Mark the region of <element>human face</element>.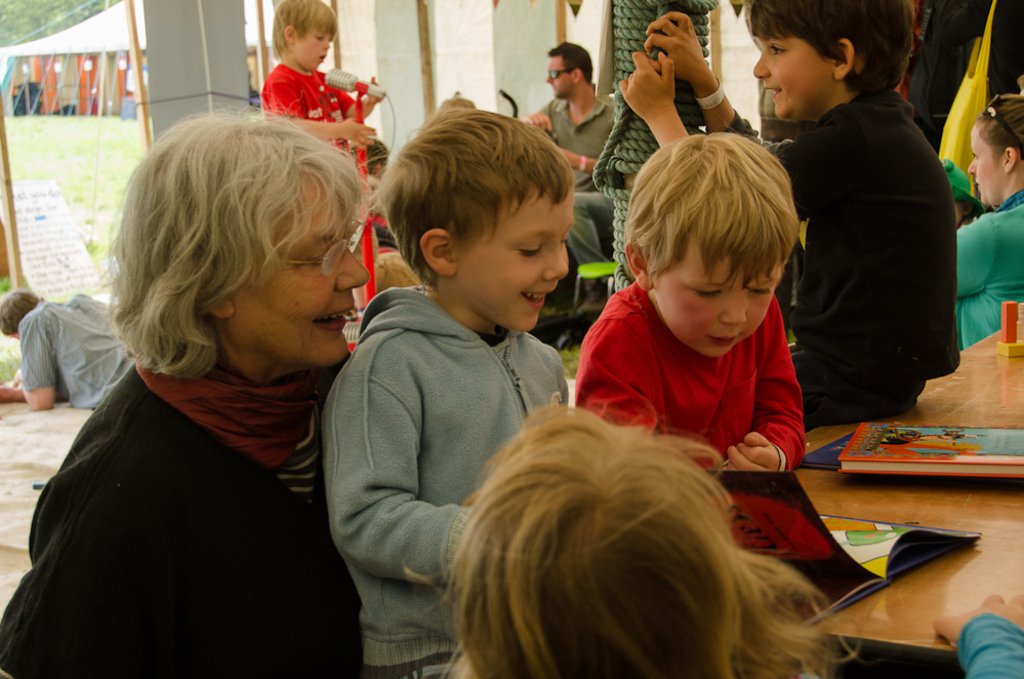
Region: {"x1": 544, "y1": 53, "x2": 578, "y2": 102}.
